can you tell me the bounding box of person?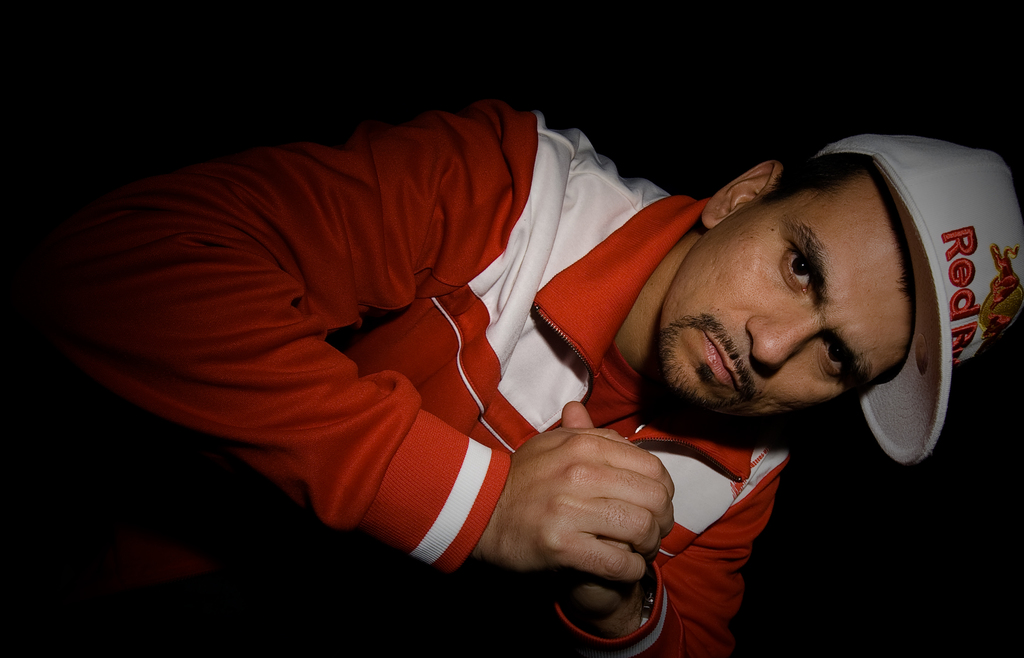
(left=0, top=95, right=1023, bottom=657).
